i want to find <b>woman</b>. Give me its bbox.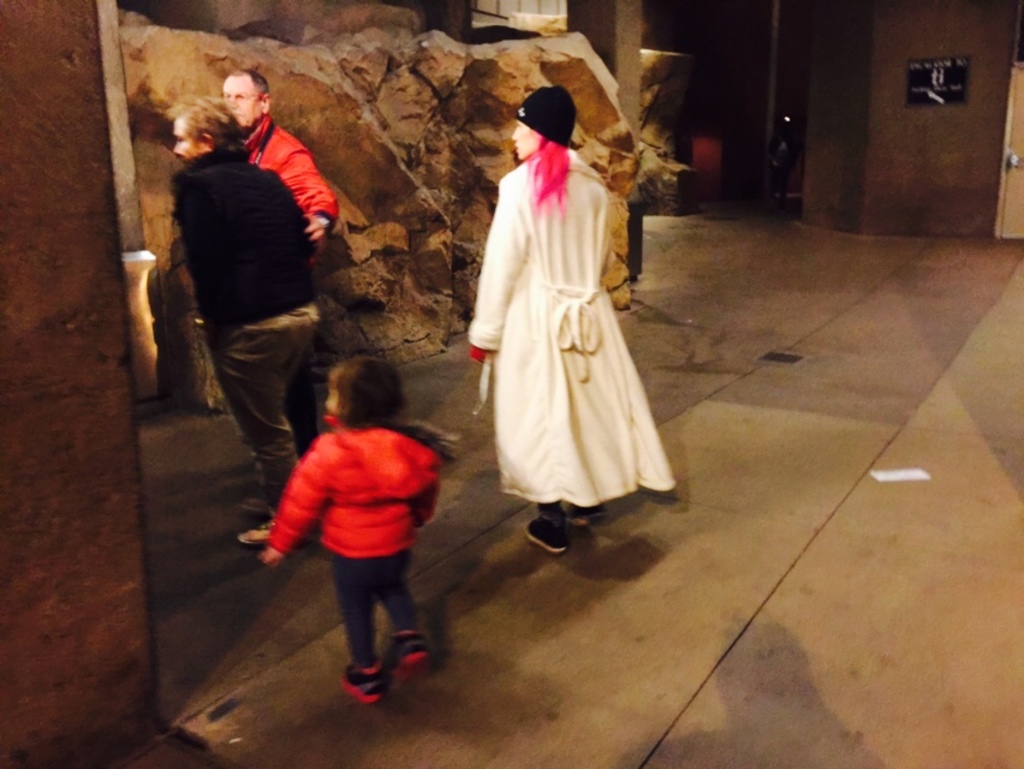
left=466, top=87, right=666, bottom=570.
